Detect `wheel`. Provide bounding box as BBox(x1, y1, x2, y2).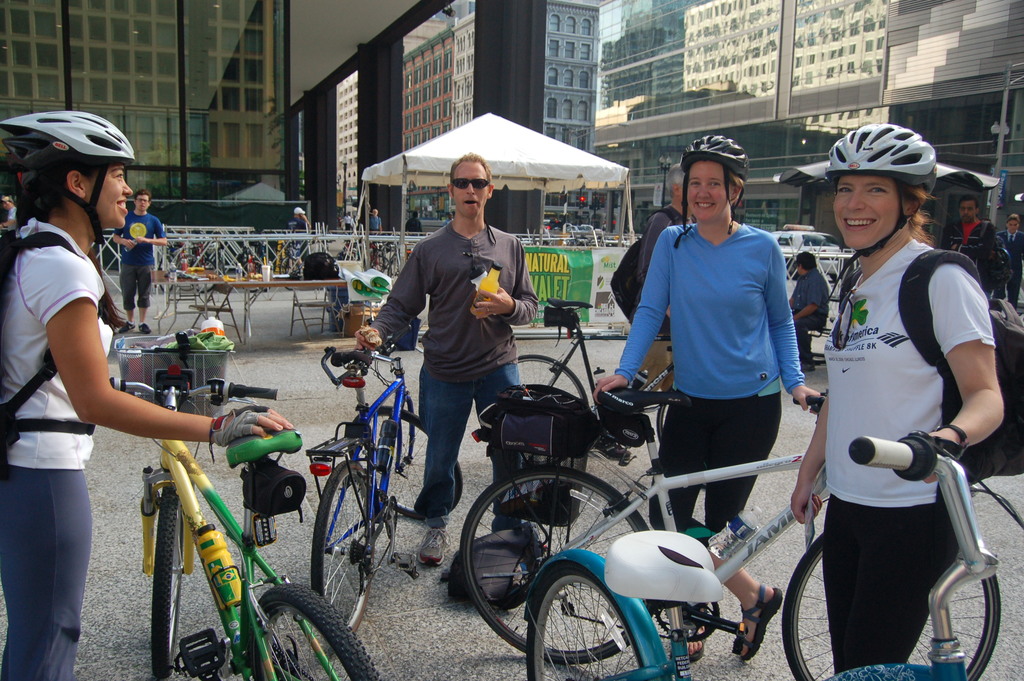
BBox(781, 531, 1001, 680).
